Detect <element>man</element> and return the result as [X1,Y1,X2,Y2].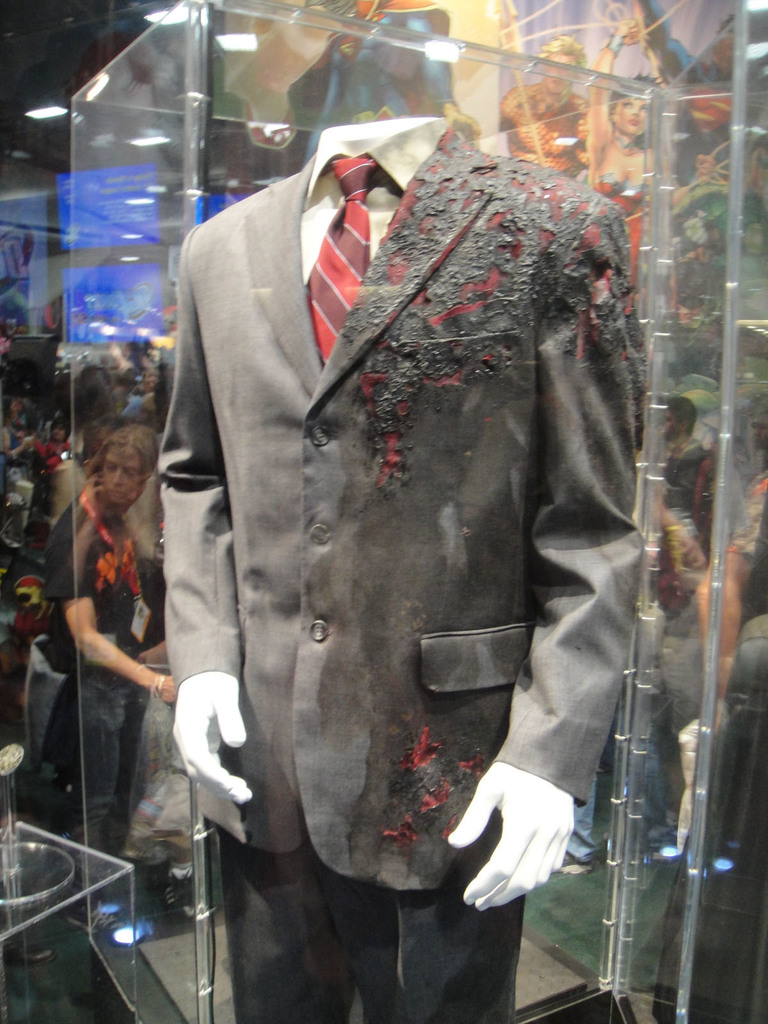
[641,386,734,563].
